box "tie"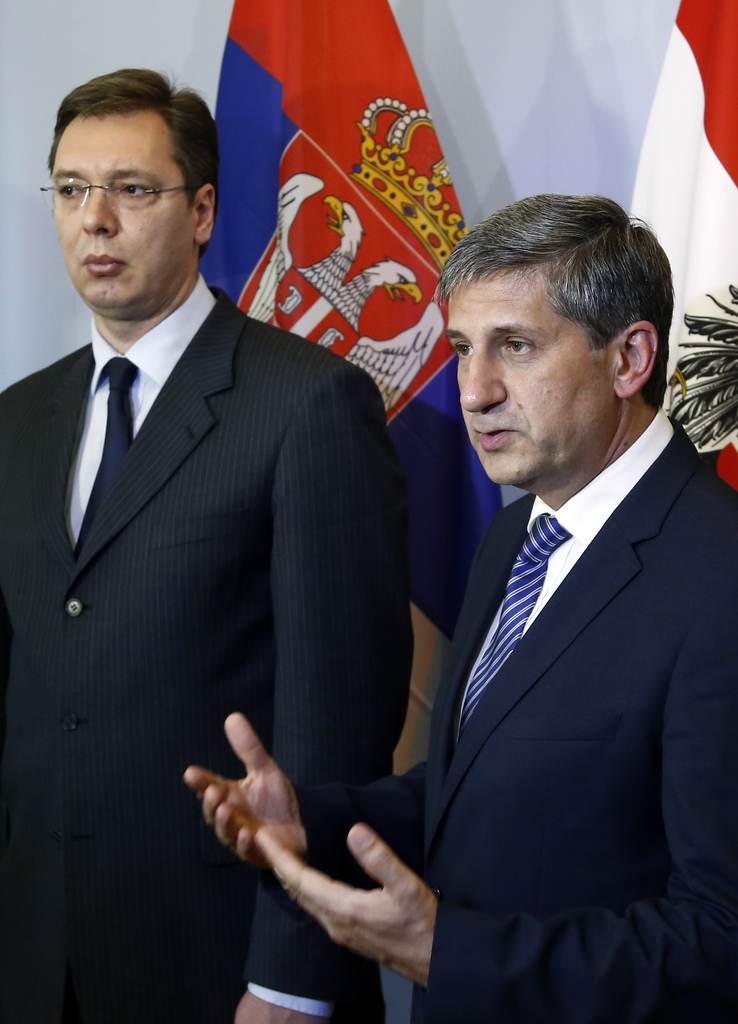
<bbox>78, 358, 140, 559</bbox>
